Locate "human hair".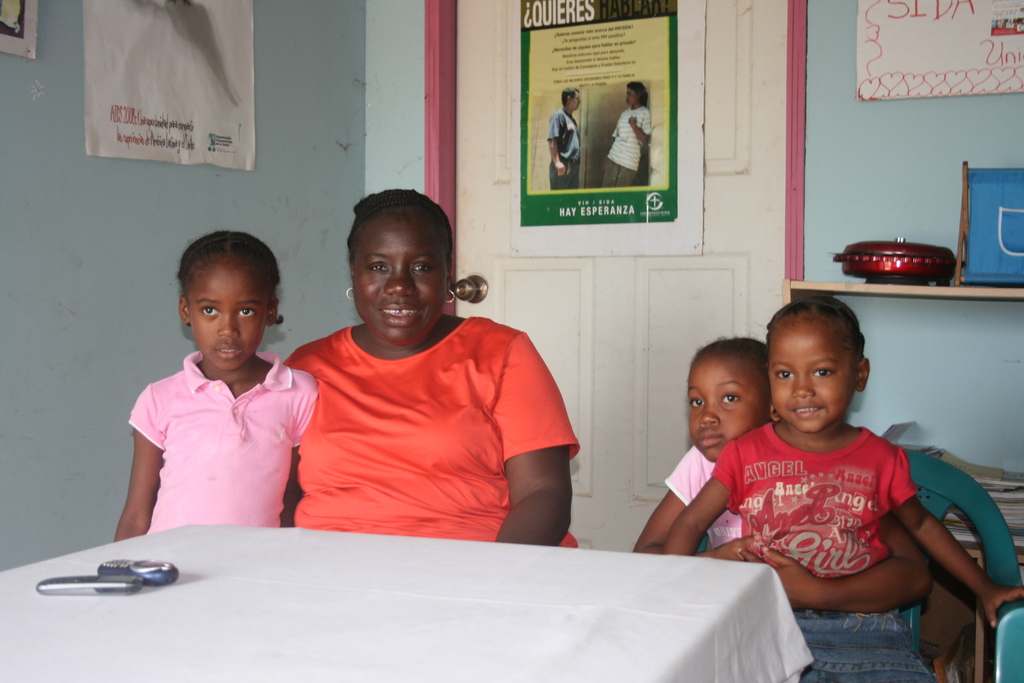
Bounding box: (339, 184, 461, 270).
